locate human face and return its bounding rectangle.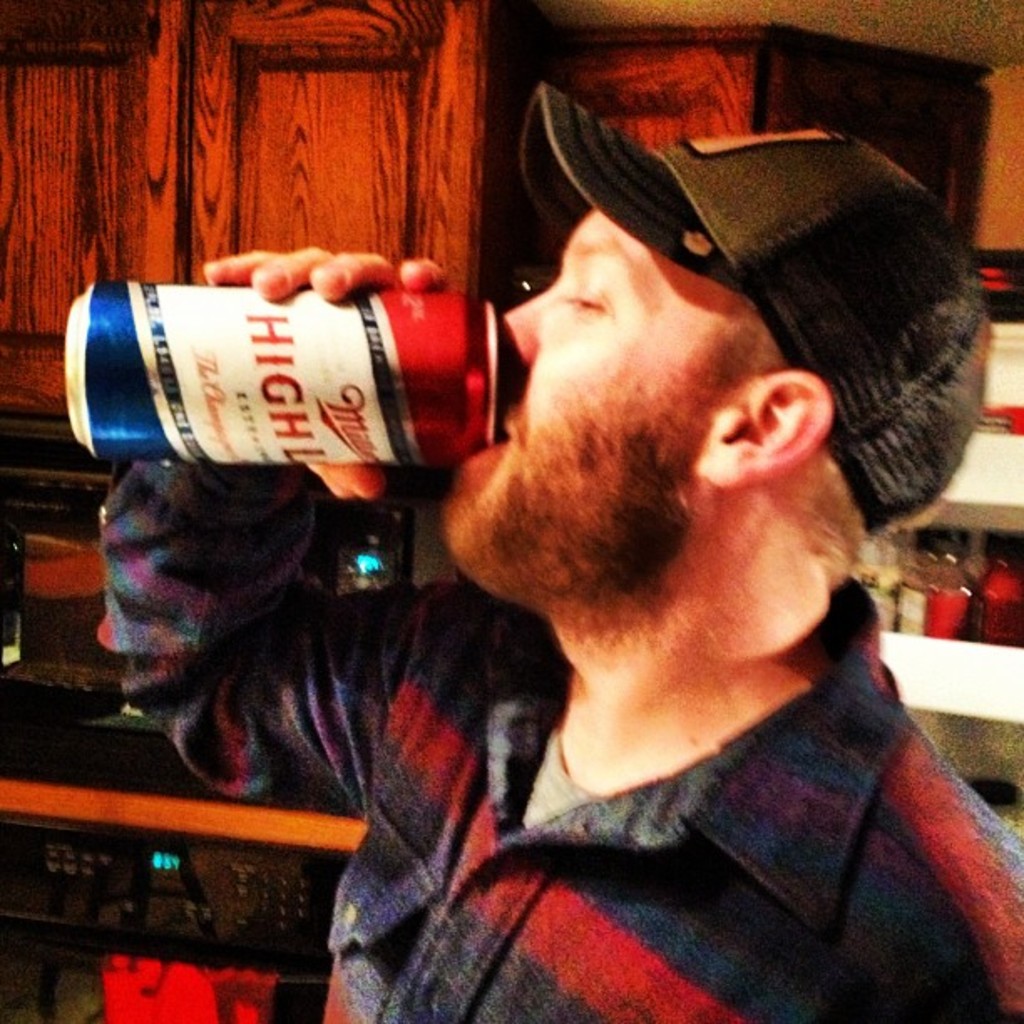
[440, 191, 781, 586].
